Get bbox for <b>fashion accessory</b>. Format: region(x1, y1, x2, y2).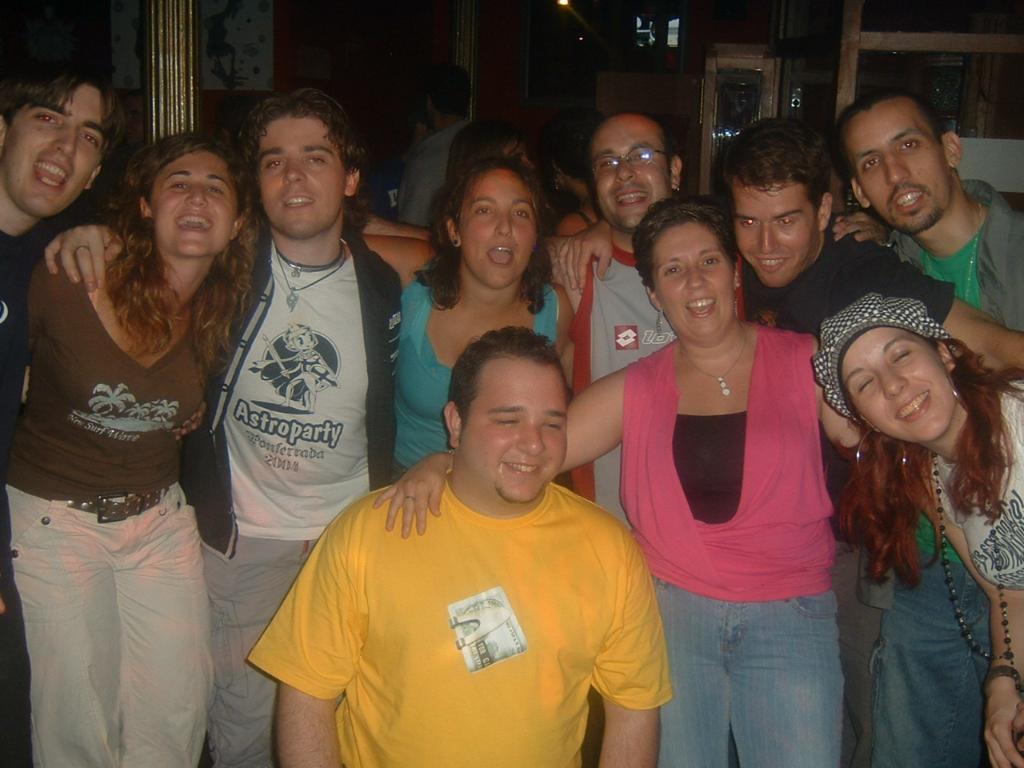
region(275, 234, 347, 278).
